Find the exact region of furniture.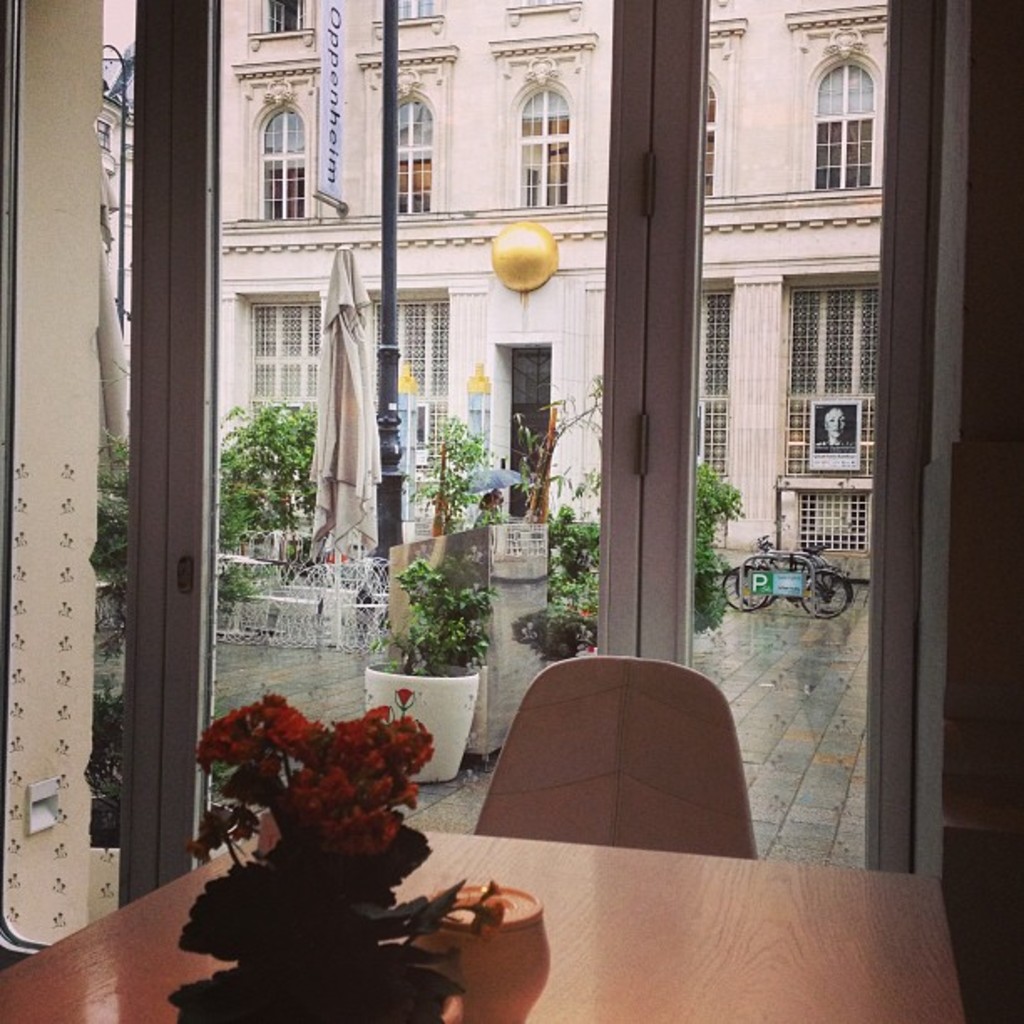
Exact region: x1=0 y1=827 x2=967 y2=1022.
